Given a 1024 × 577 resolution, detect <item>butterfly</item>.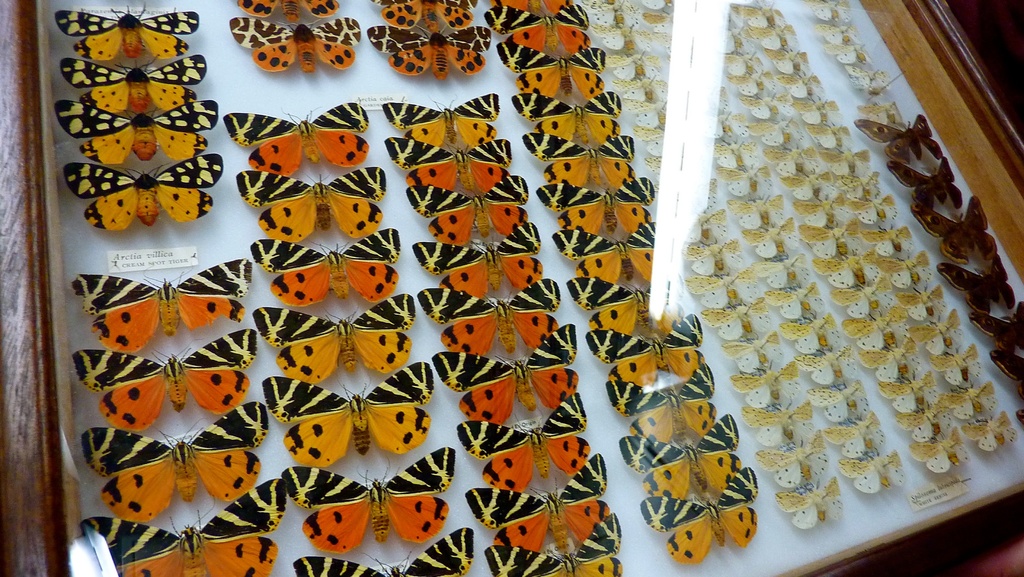
bbox=(887, 152, 964, 215).
